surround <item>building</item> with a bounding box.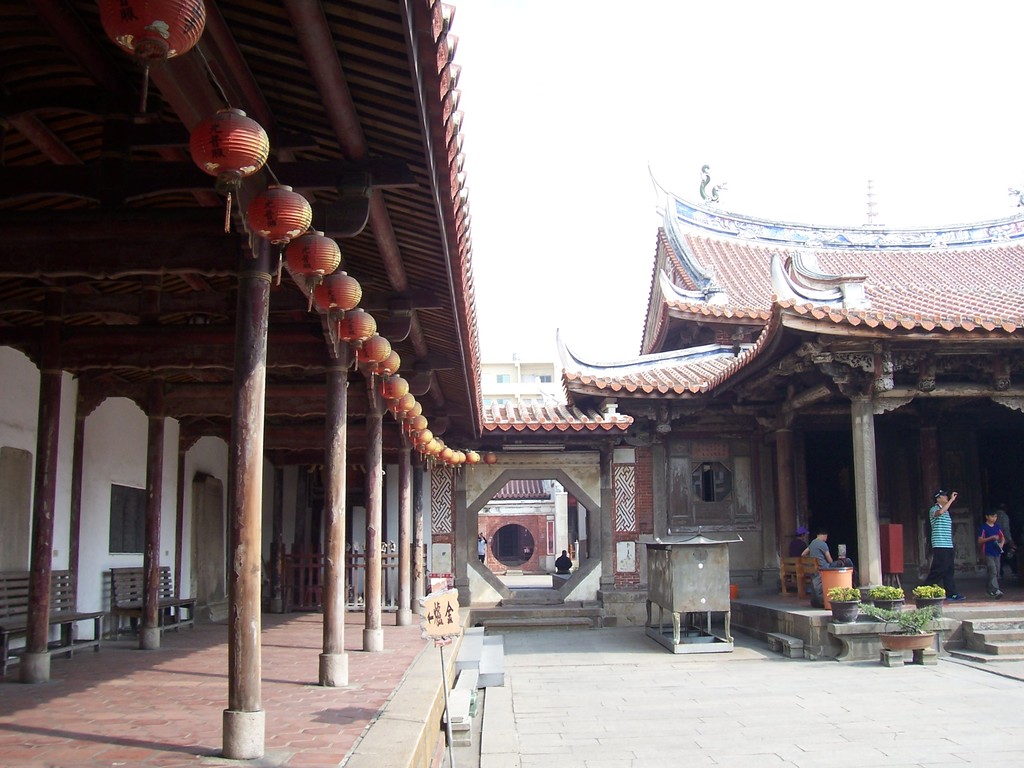
BBox(0, 0, 486, 767).
